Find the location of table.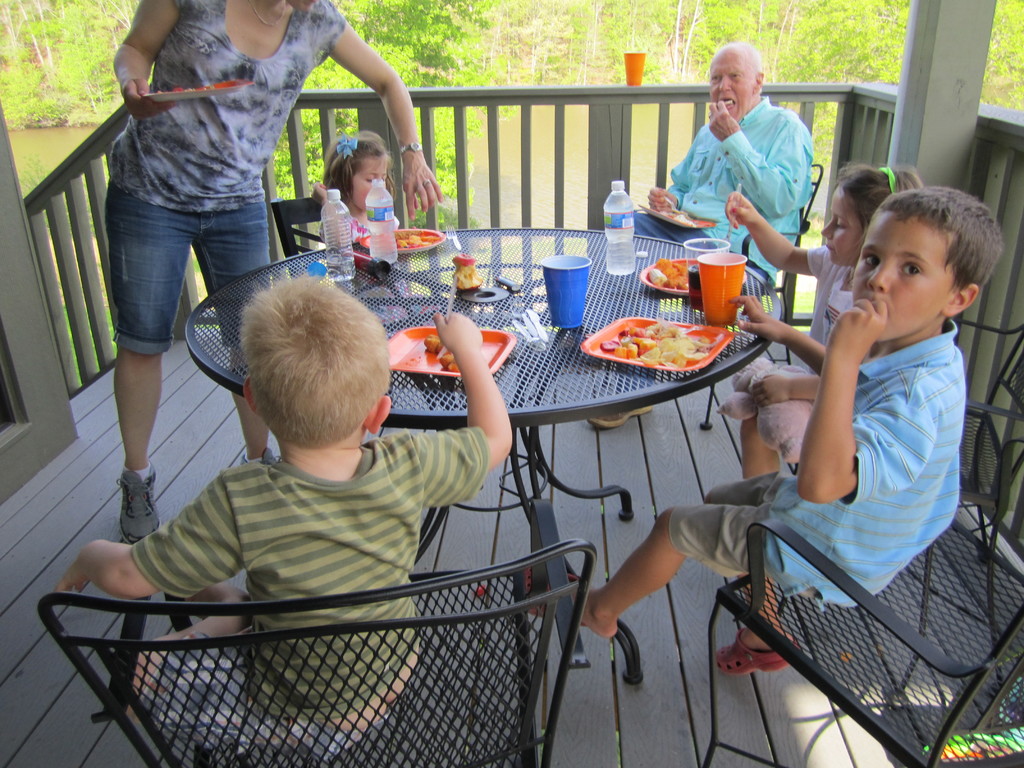
Location: {"left": 186, "top": 224, "right": 783, "bottom": 680}.
